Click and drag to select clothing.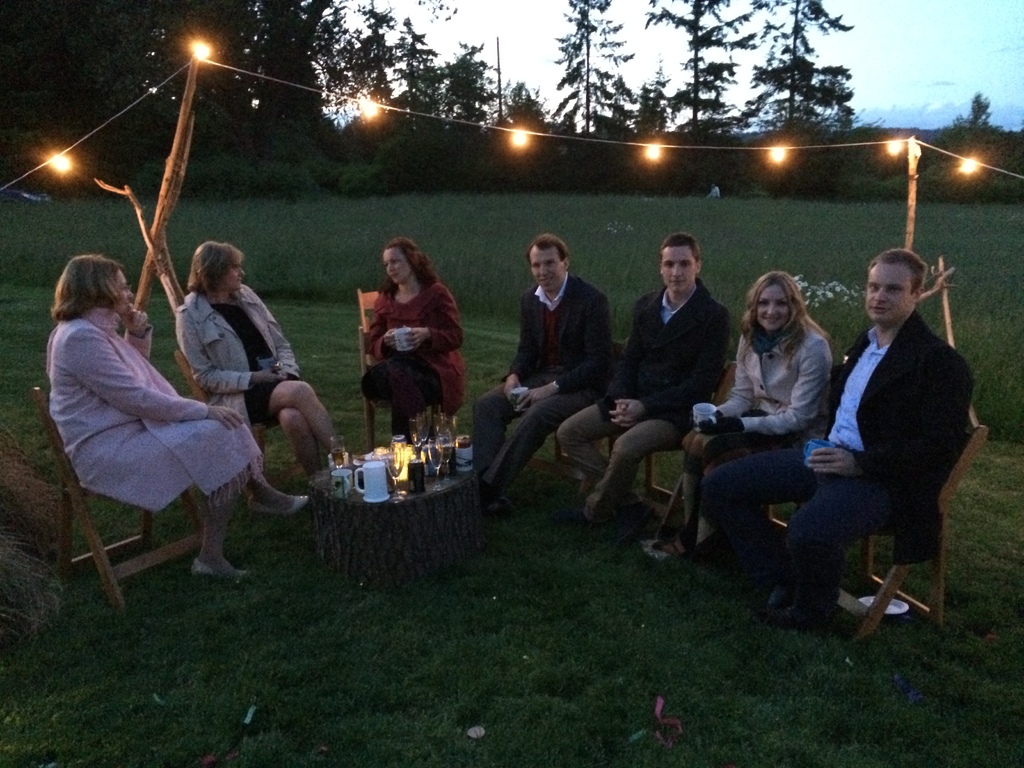
Selection: bbox=[555, 273, 732, 499].
